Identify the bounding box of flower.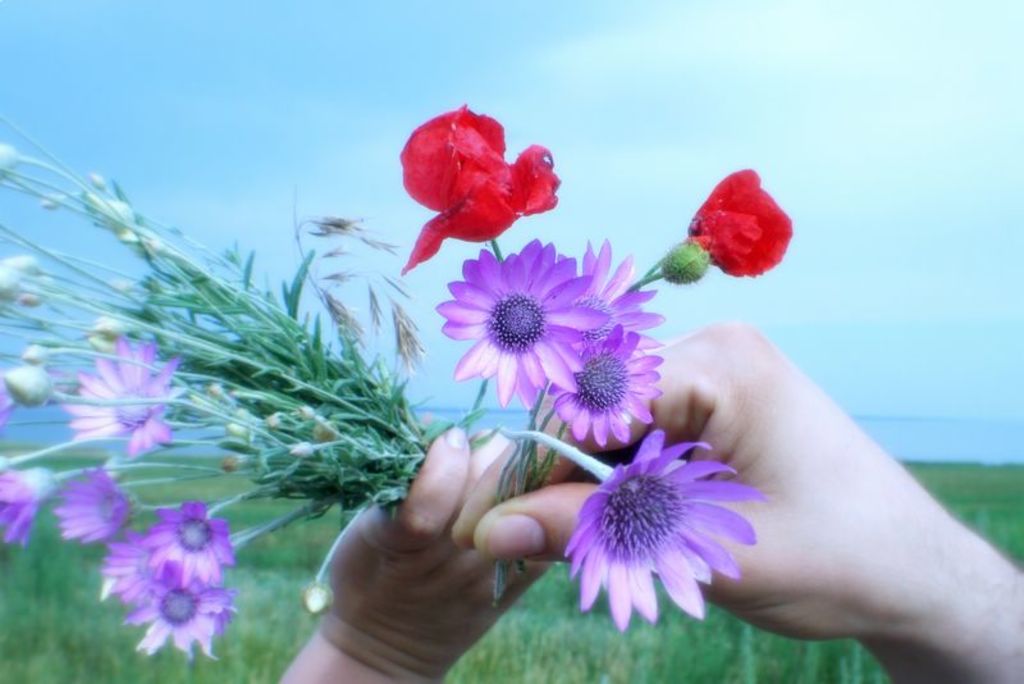
bbox=(142, 496, 232, 590).
